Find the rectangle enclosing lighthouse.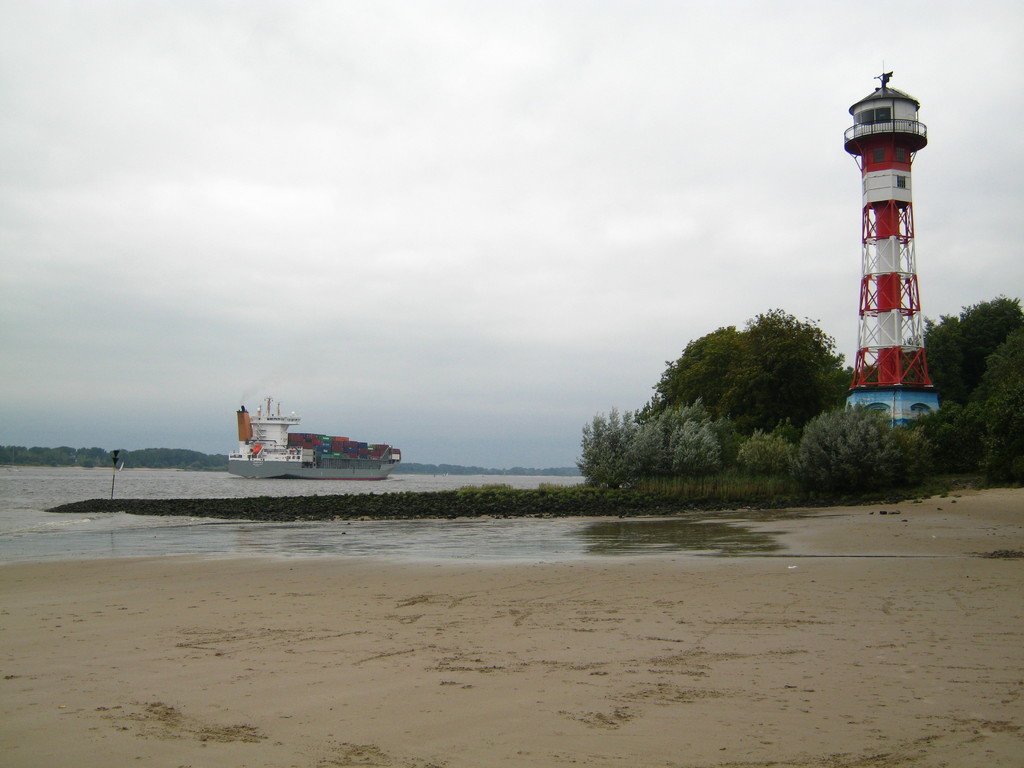
(834,52,949,458).
